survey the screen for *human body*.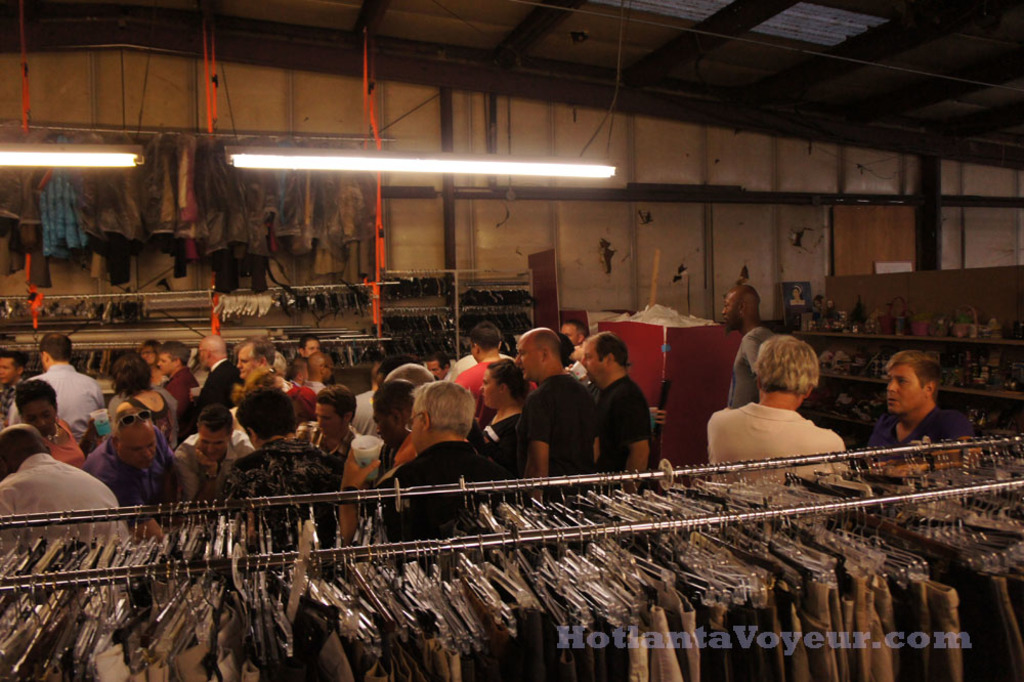
Survey found: {"x1": 858, "y1": 350, "x2": 991, "y2": 440}.
